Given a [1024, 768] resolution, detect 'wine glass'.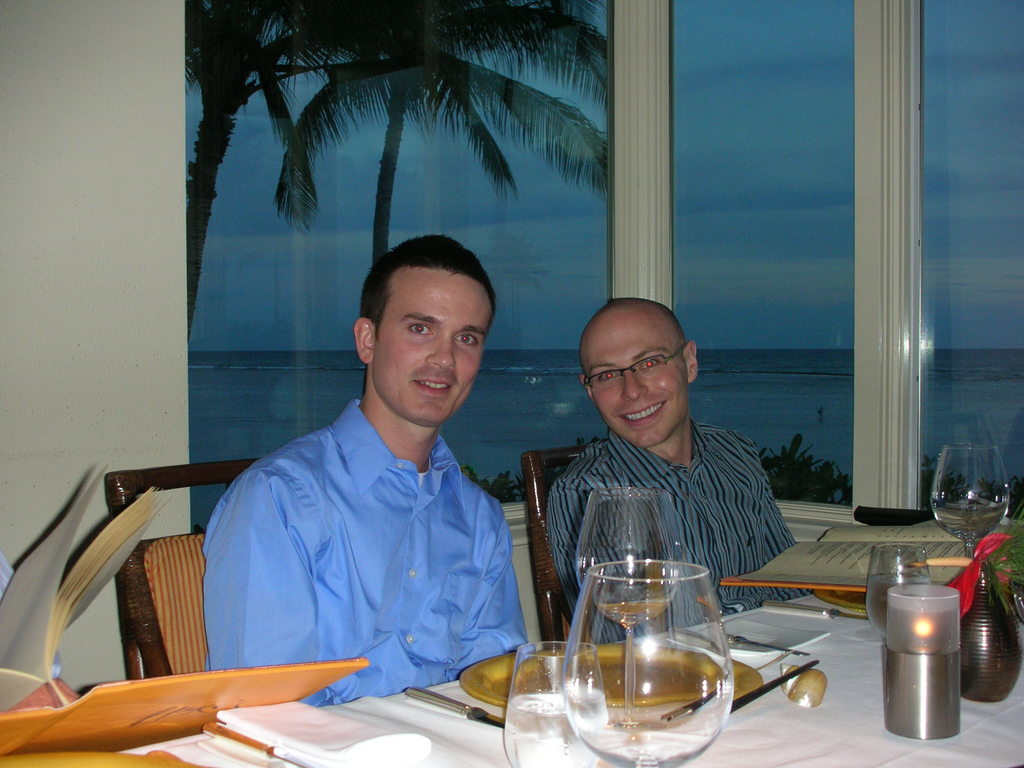
863, 545, 929, 639.
